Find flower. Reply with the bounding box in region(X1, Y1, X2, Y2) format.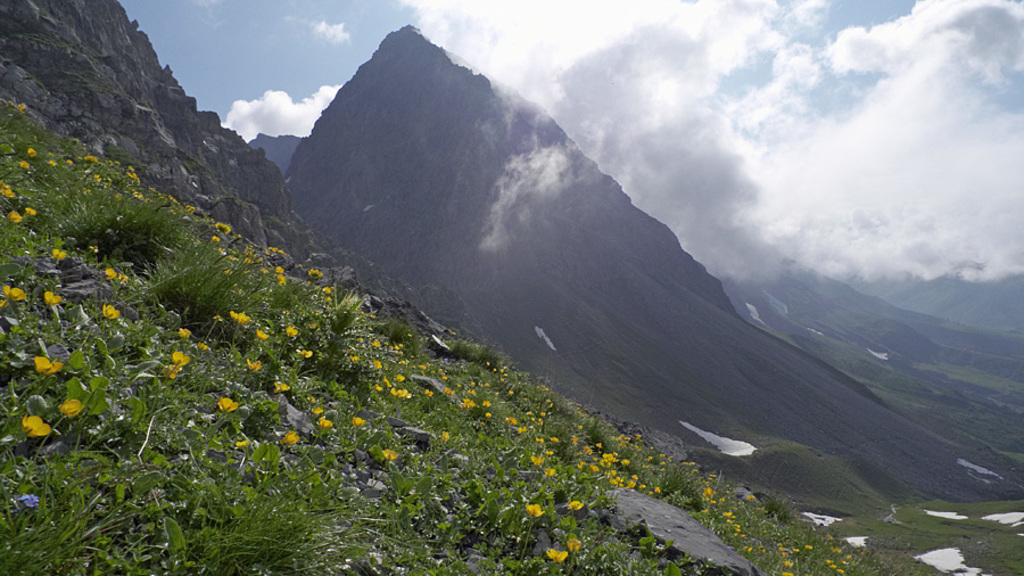
region(322, 414, 332, 426).
